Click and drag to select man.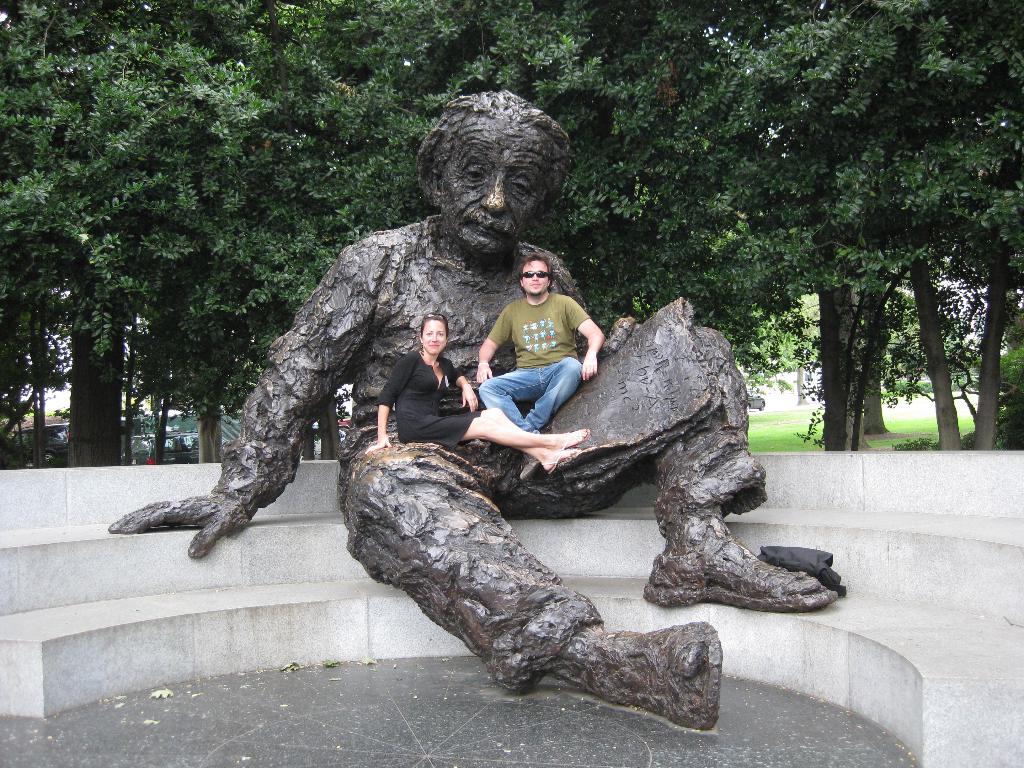
Selection: Rect(460, 233, 608, 463).
